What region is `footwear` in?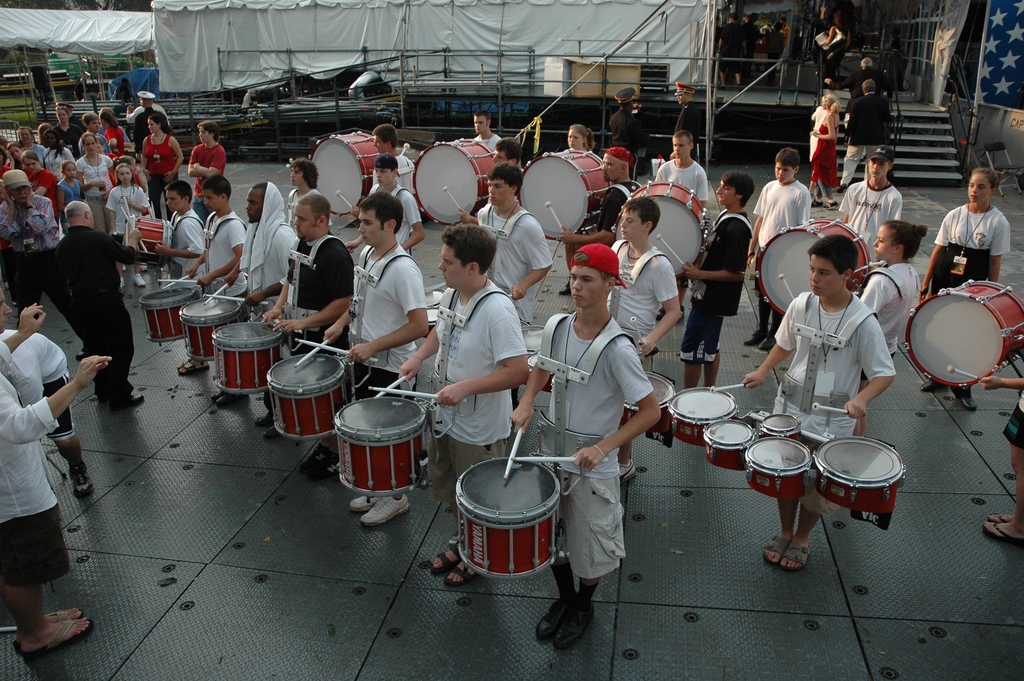
(left=117, top=391, right=148, bottom=411).
